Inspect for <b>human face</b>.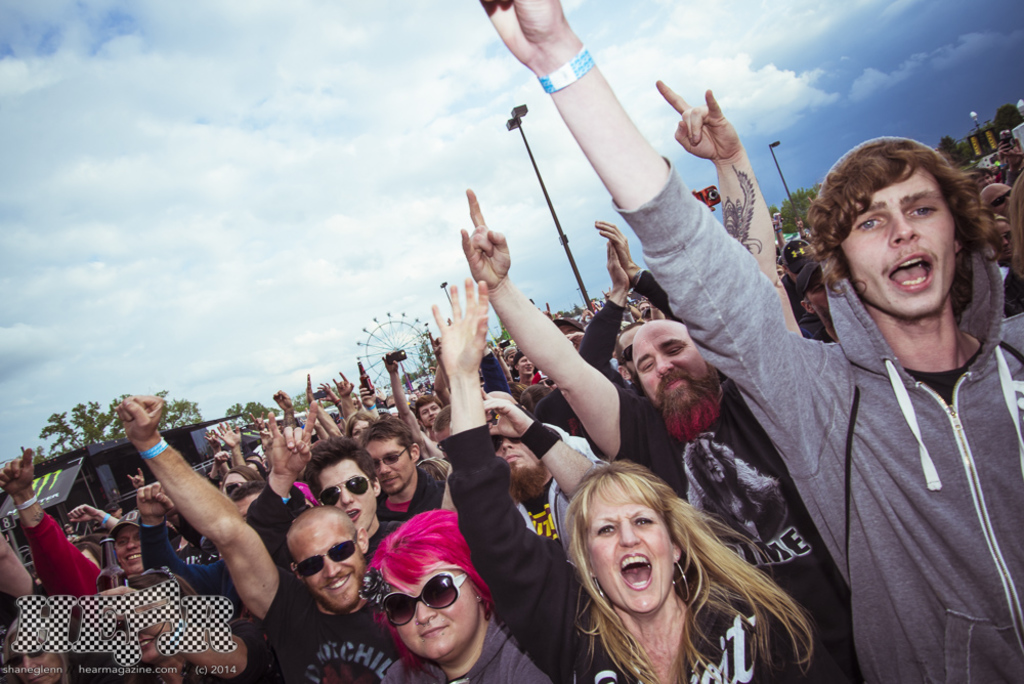
Inspection: box=[350, 420, 368, 441].
